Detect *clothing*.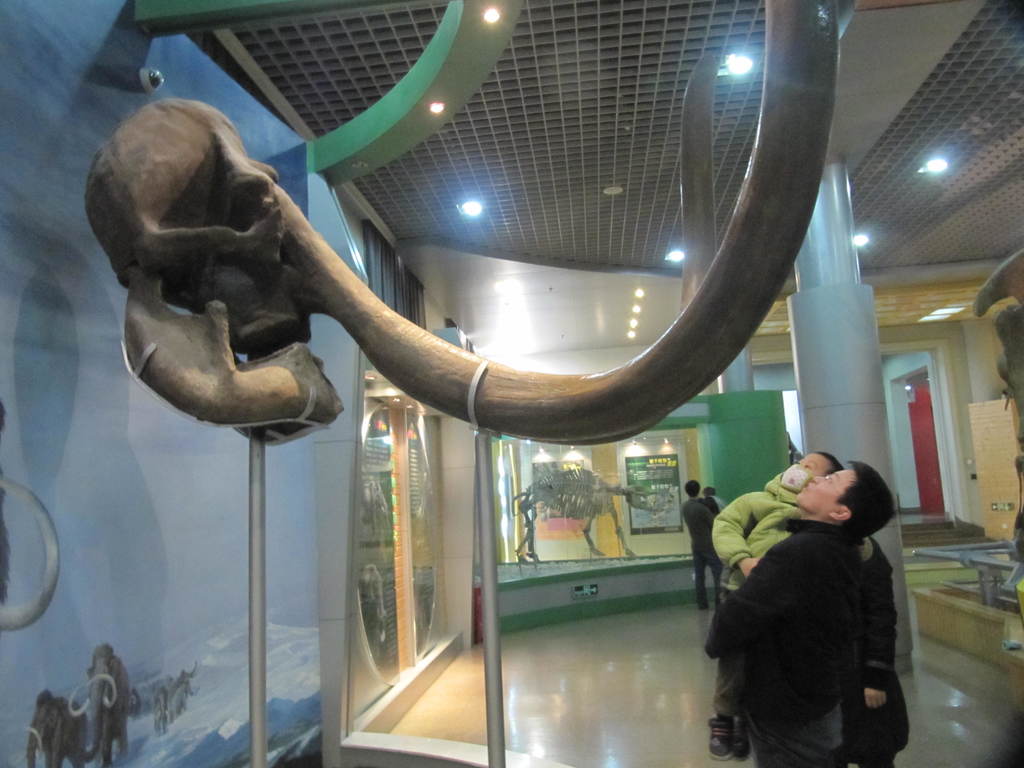
Detected at l=708, t=494, r=726, b=516.
